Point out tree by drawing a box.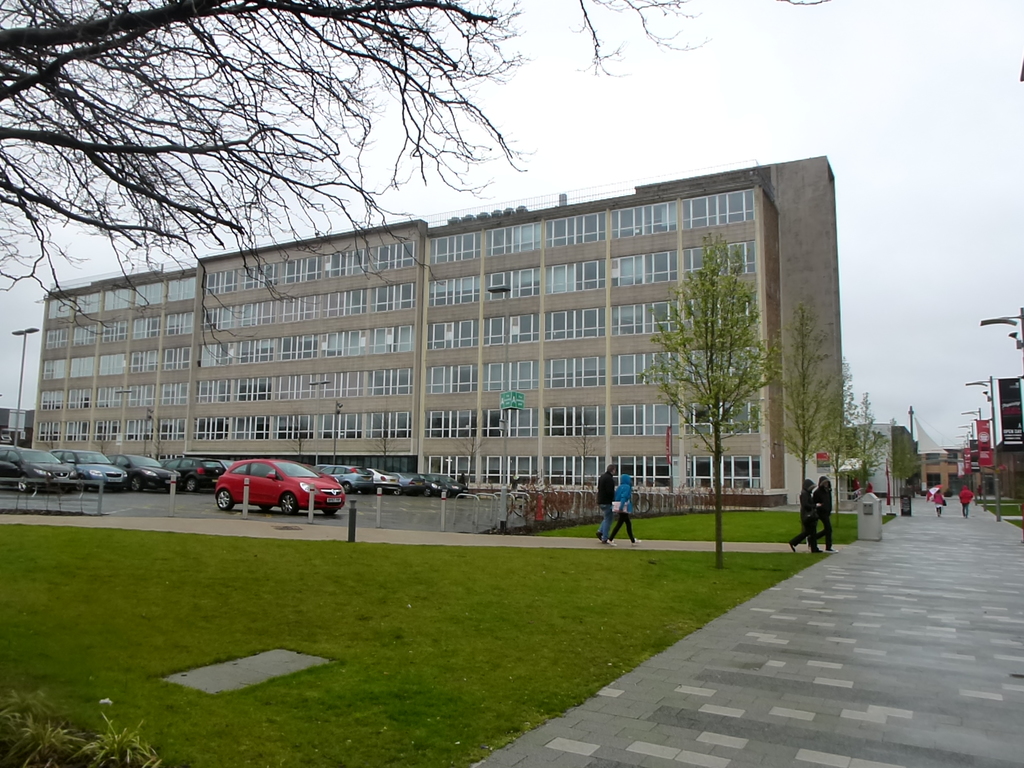
region(764, 302, 853, 488).
